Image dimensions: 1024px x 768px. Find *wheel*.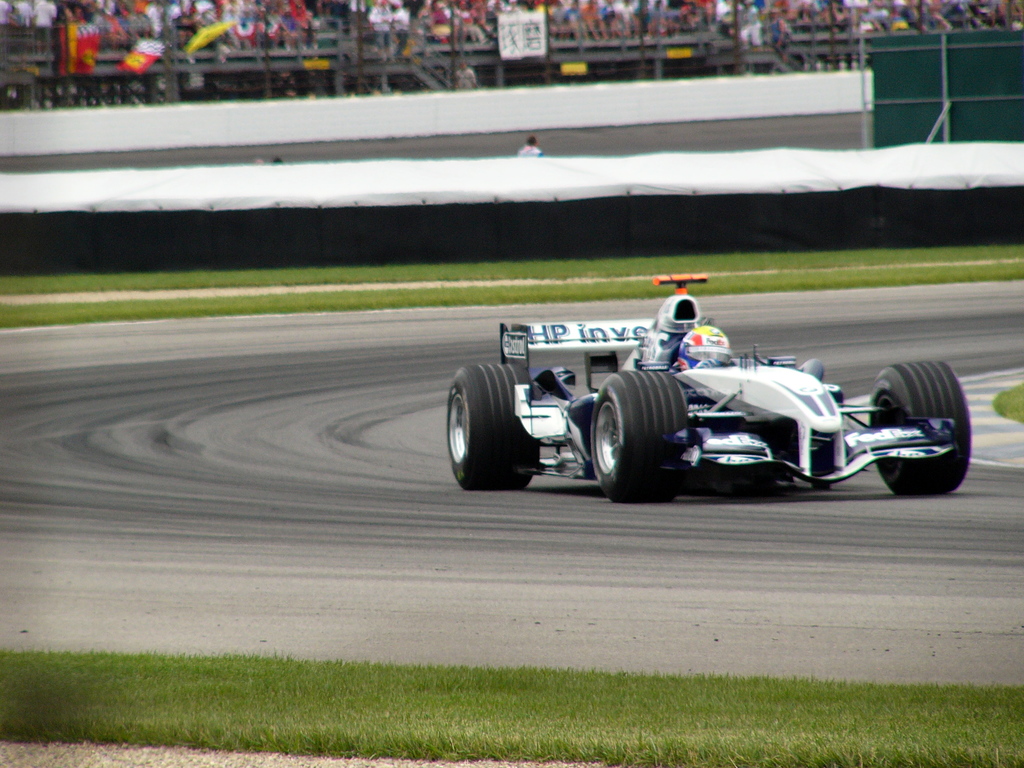
select_region(446, 364, 538, 492).
